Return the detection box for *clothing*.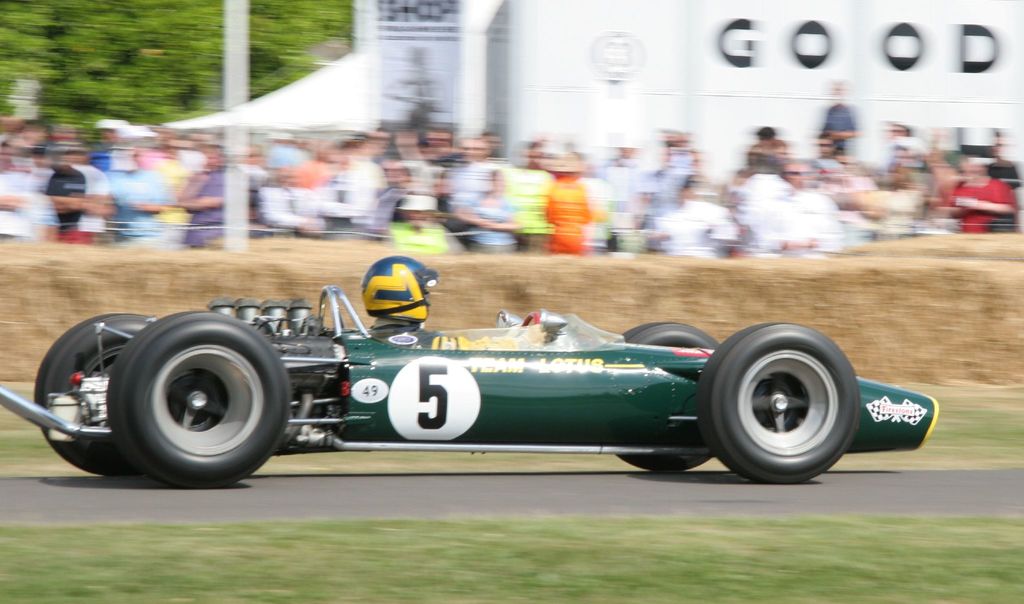
Rect(947, 172, 1017, 229).
